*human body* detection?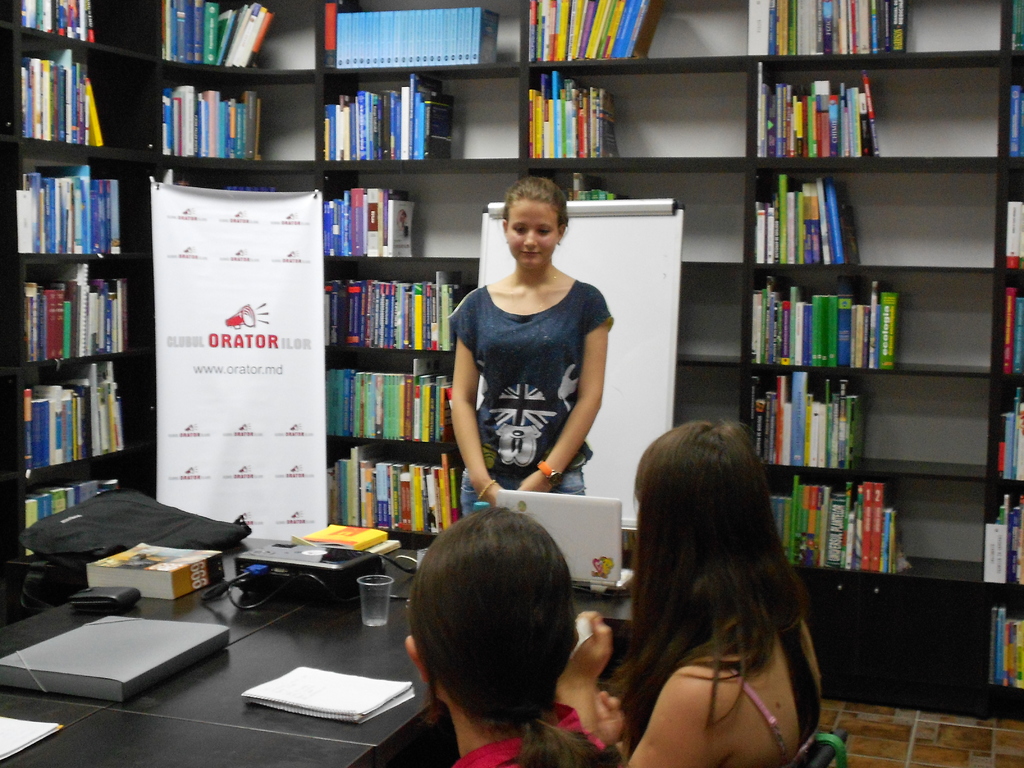
{"x1": 611, "y1": 424, "x2": 822, "y2": 767}
